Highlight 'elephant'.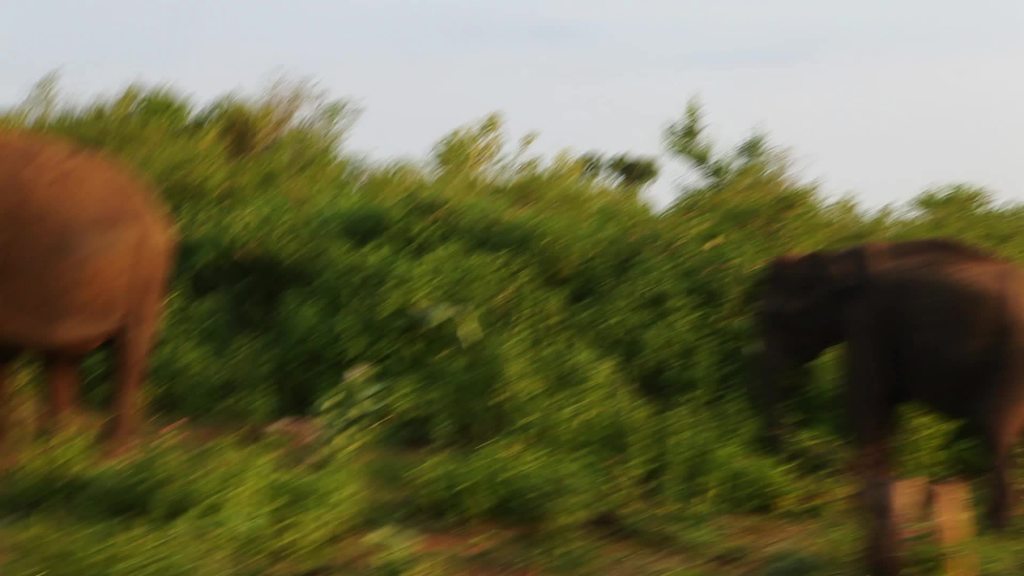
Highlighted region: {"left": 740, "top": 241, "right": 1023, "bottom": 537}.
